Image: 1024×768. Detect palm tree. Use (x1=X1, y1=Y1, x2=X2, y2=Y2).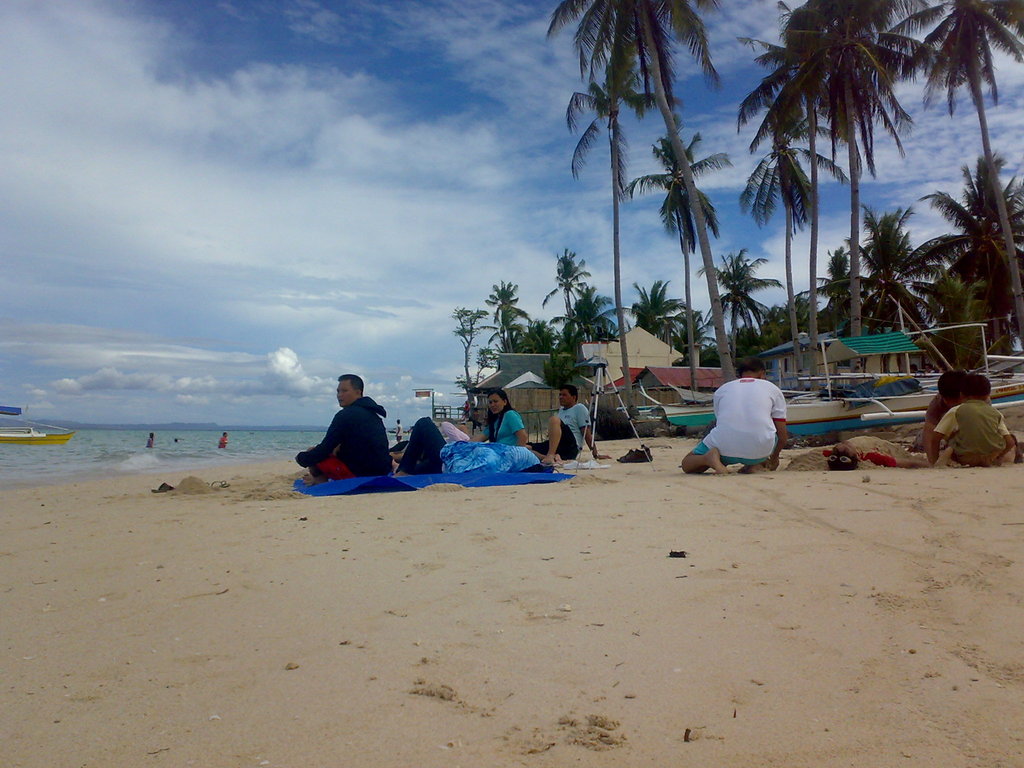
(x1=639, y1=132, x2=709, y2=367).
